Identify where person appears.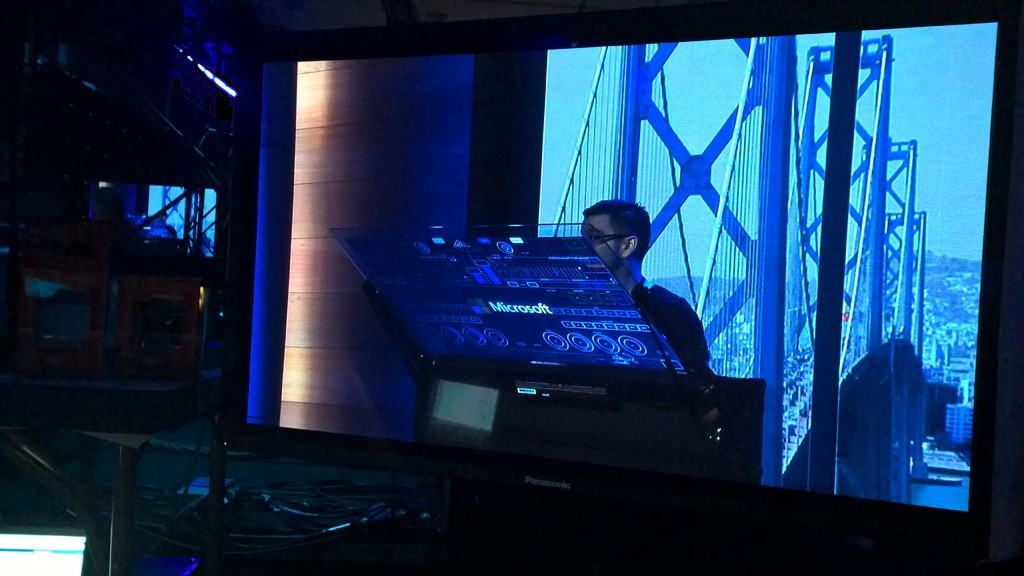
Appears at BBox(611, 187, 717, 405).
